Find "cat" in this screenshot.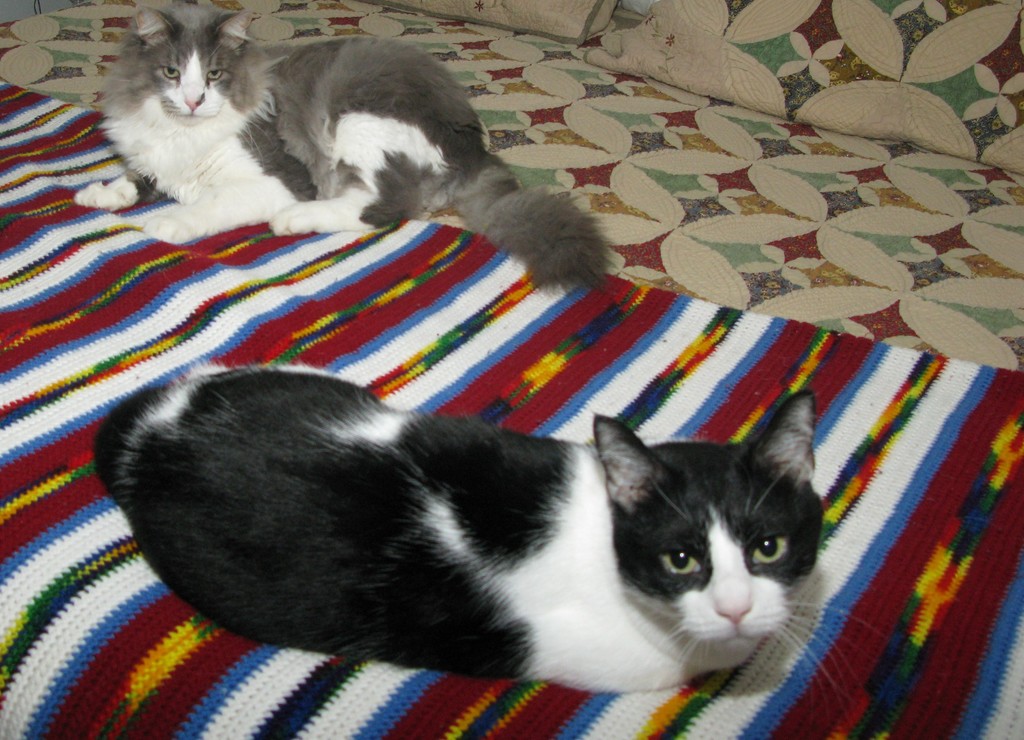
The bounding box for "cat" is (80, 349, 855, 698).
